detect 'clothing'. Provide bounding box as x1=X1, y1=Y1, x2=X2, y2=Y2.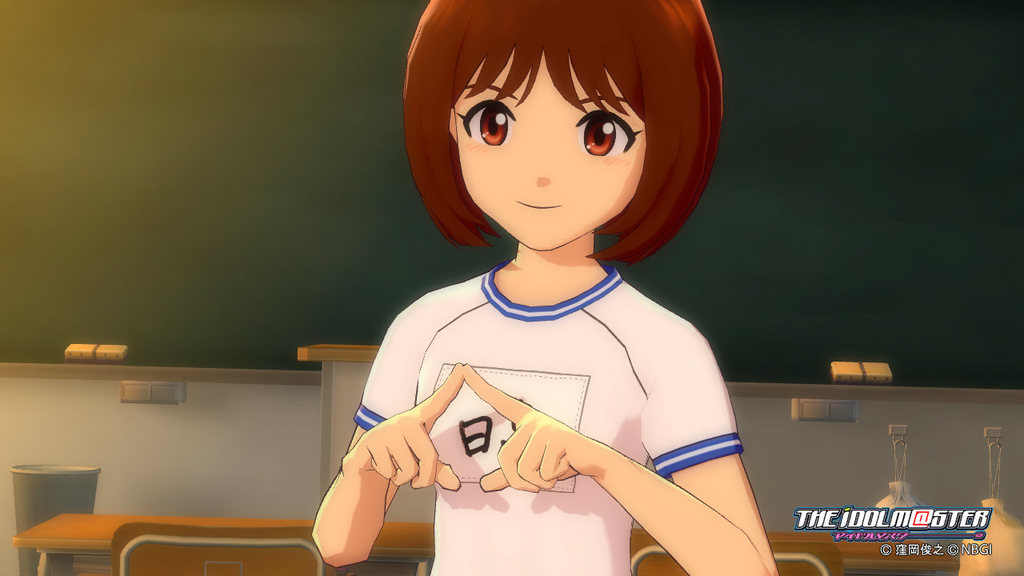
x1=353, y1=259, x2=742, y2=575.
